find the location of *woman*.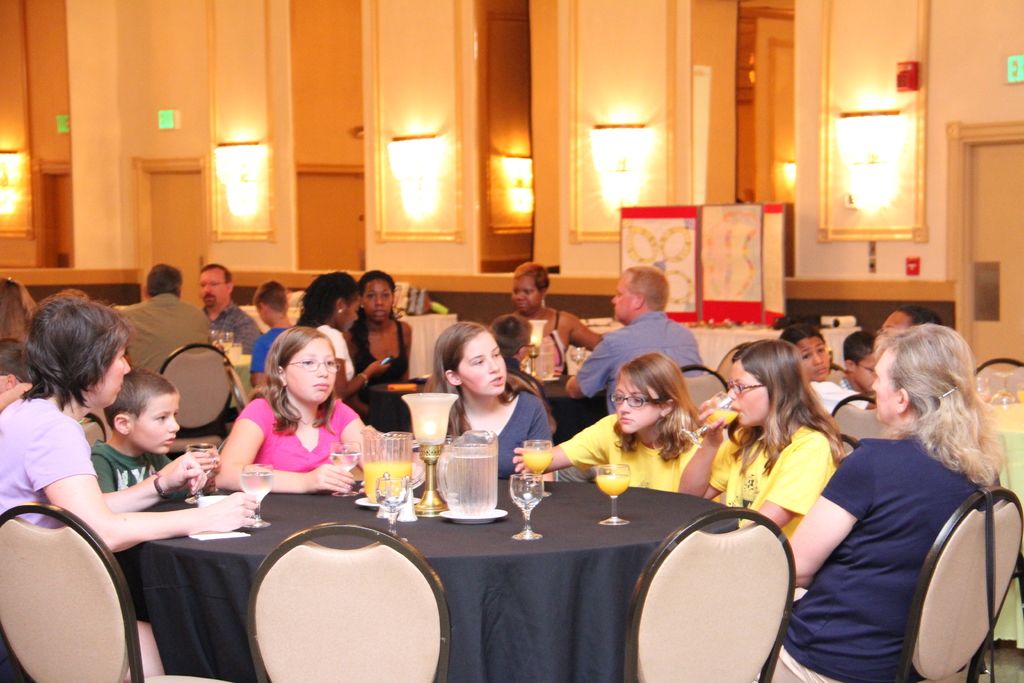
Location: {"x1": 510, "y1": 350, "x2": 724, "y2": 493}.
